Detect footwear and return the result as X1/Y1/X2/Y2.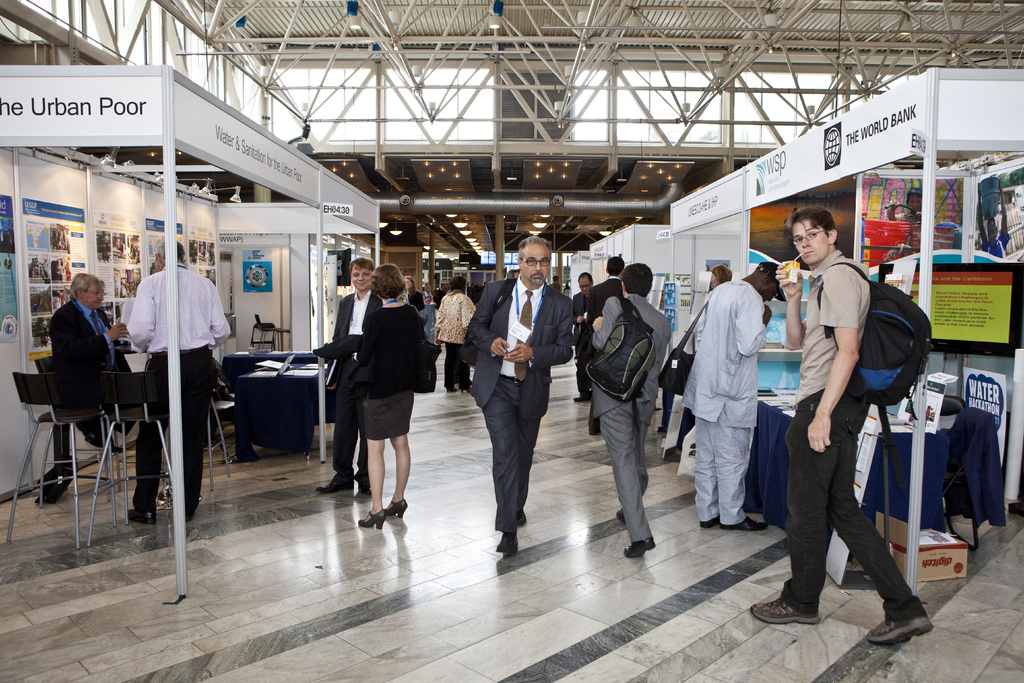
186/507/196/523.
